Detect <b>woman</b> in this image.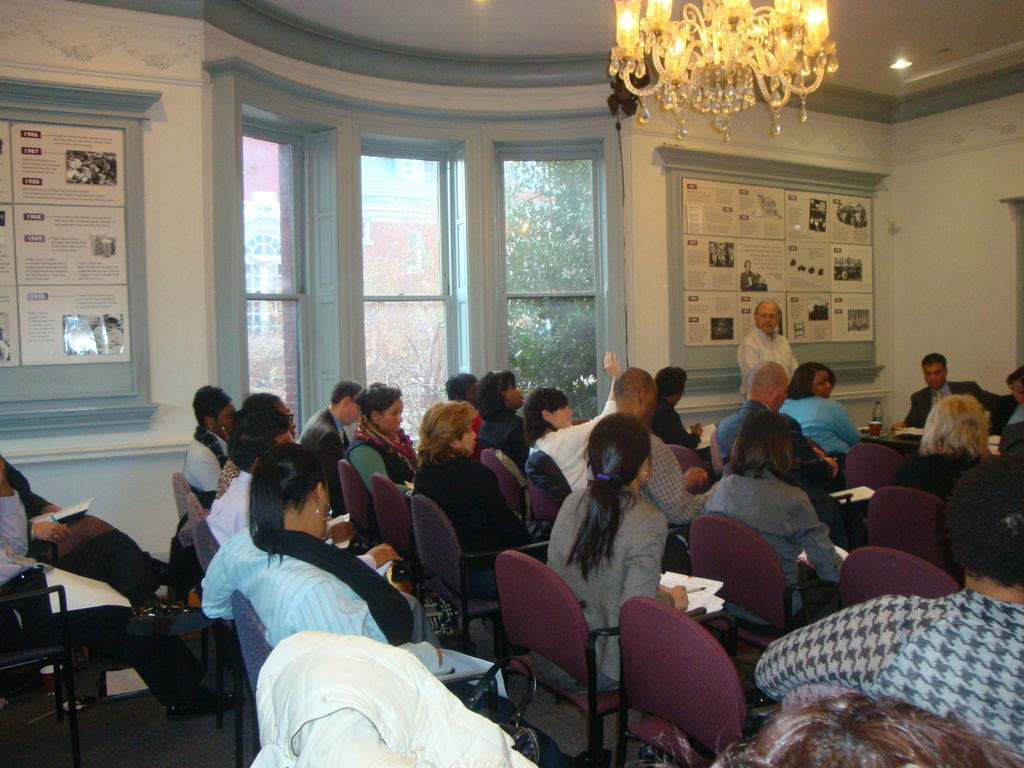
Detection: rect(986, 364, 1023, 445).
